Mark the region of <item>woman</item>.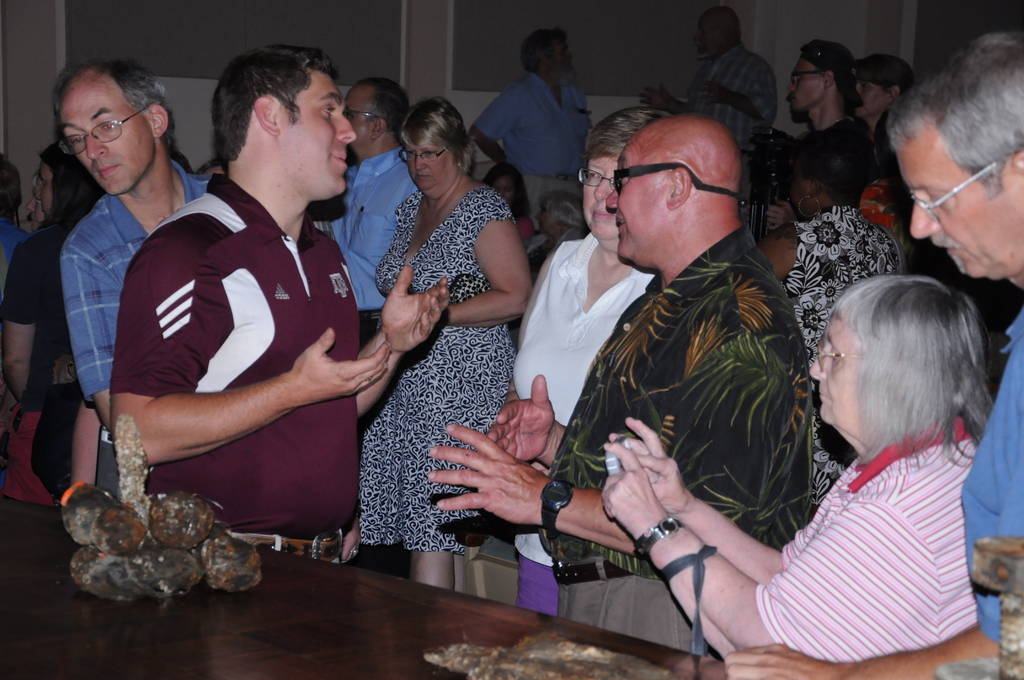
Region: bbox=[480, 161, 543, 235].
